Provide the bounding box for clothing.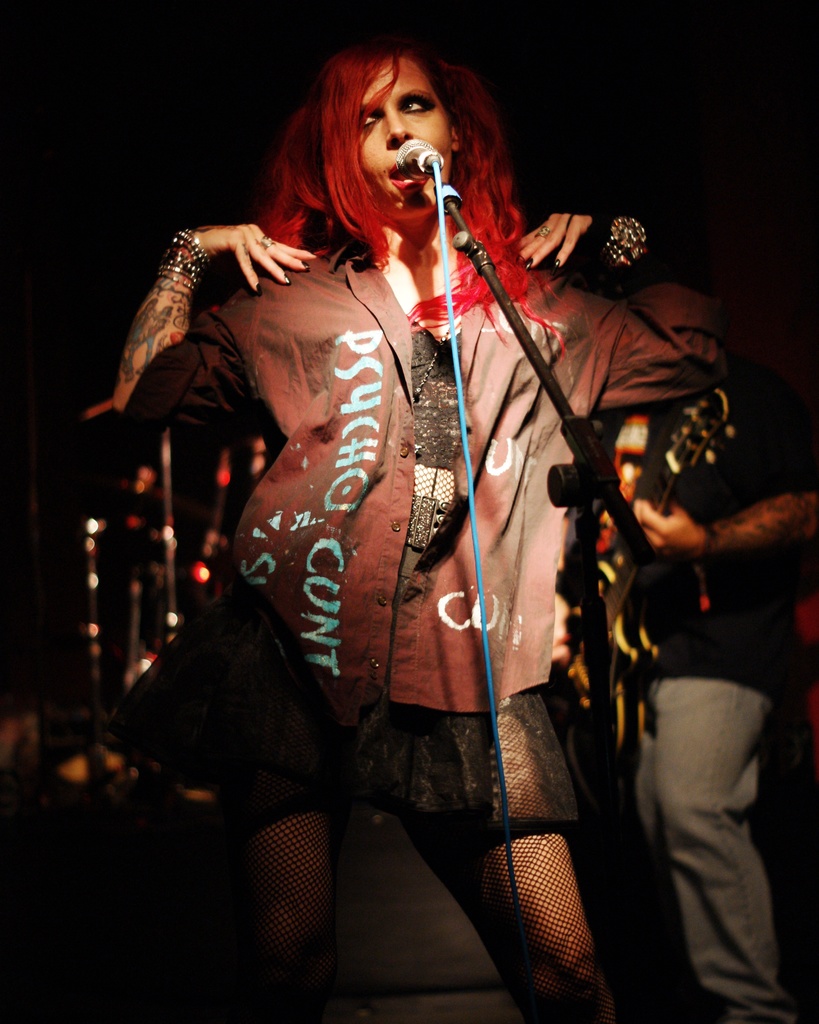
(x1=644, y1=369, x2=818, y2=1023).
